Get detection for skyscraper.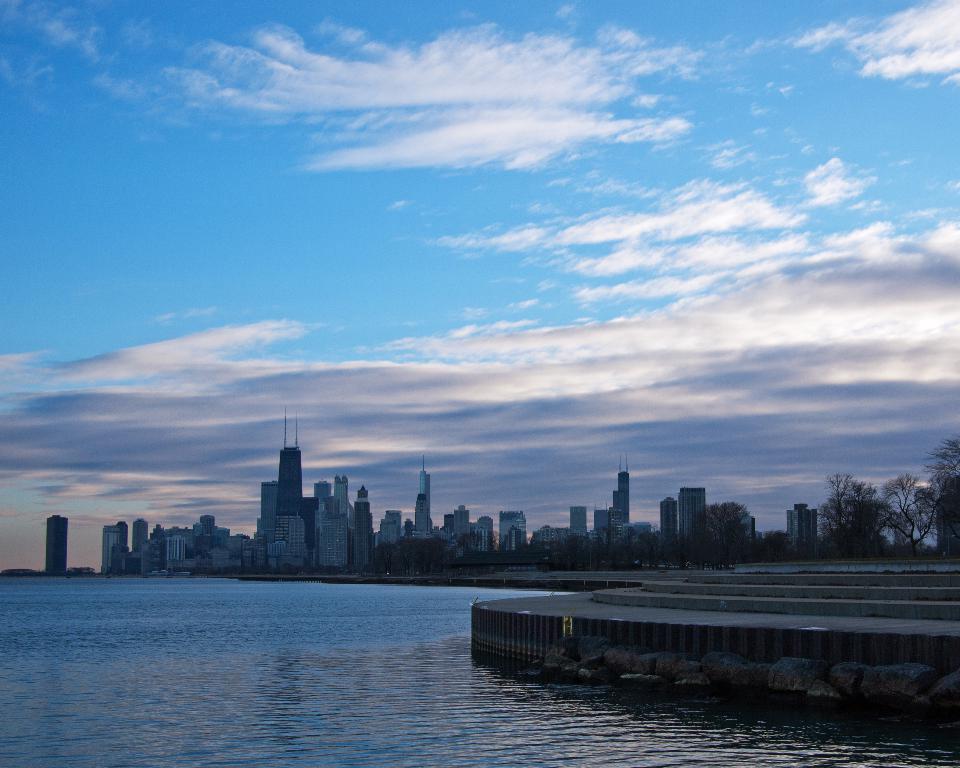
Detection: 99 517 131 578.
